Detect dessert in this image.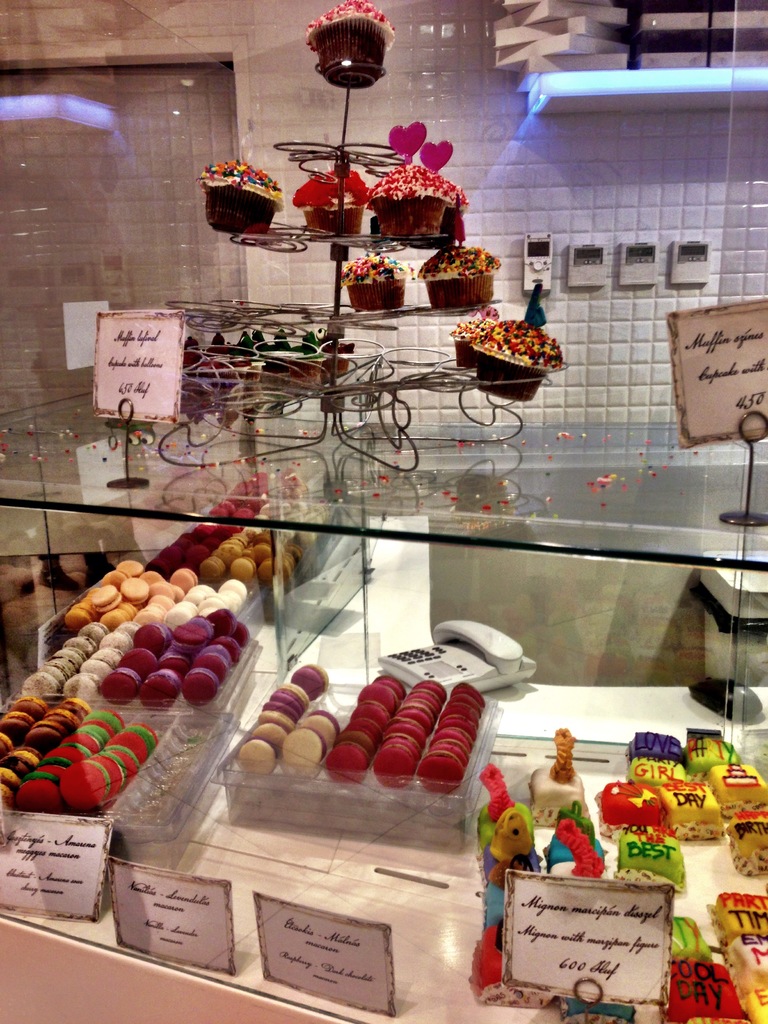
Detection: 5,579,243,703.
